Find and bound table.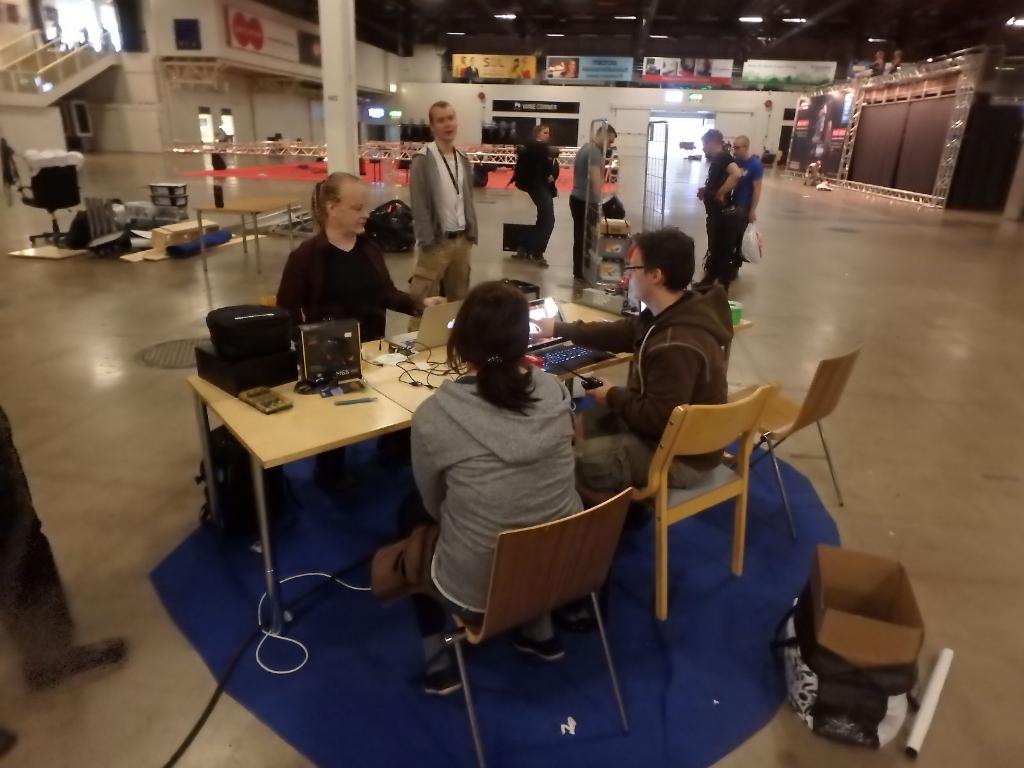
Bound: [197,192,303,278].
